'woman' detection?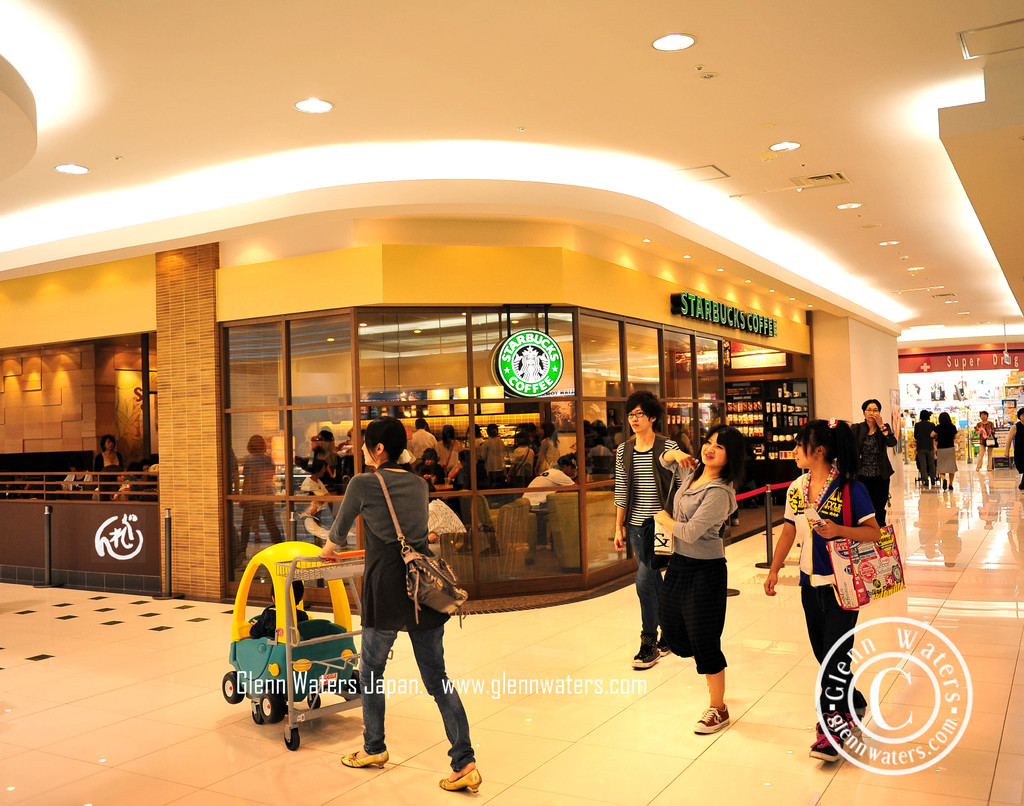
detection(317, 419, 492, 801)
